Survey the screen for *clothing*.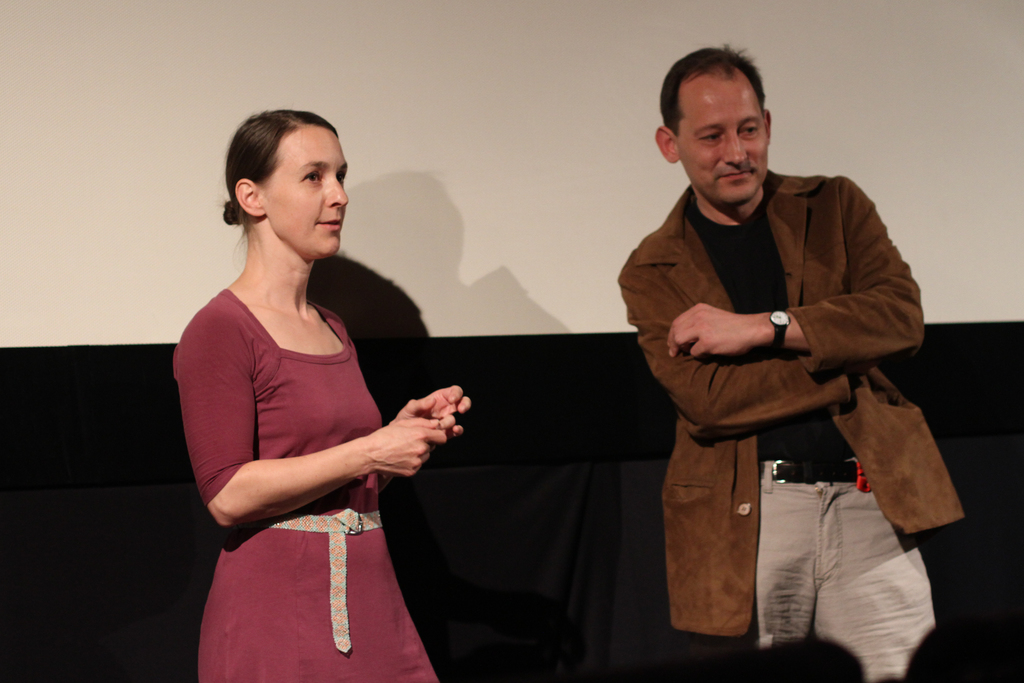
Survey found: 174, 282, 446, 682.
